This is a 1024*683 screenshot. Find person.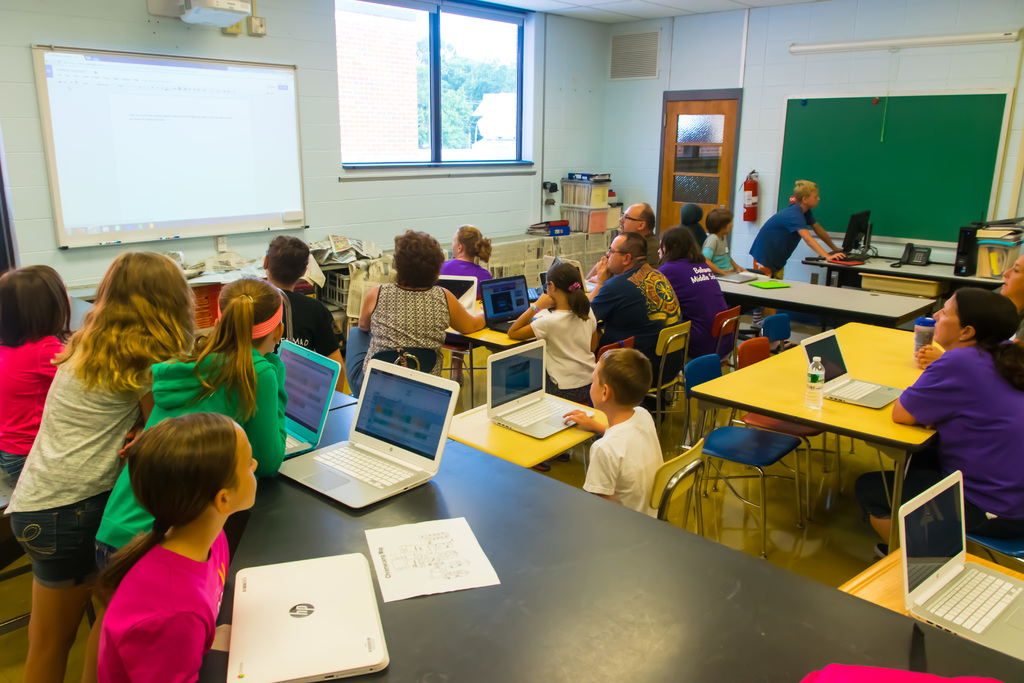
Bounding box: bbox=[746, 173, 852, 282].
